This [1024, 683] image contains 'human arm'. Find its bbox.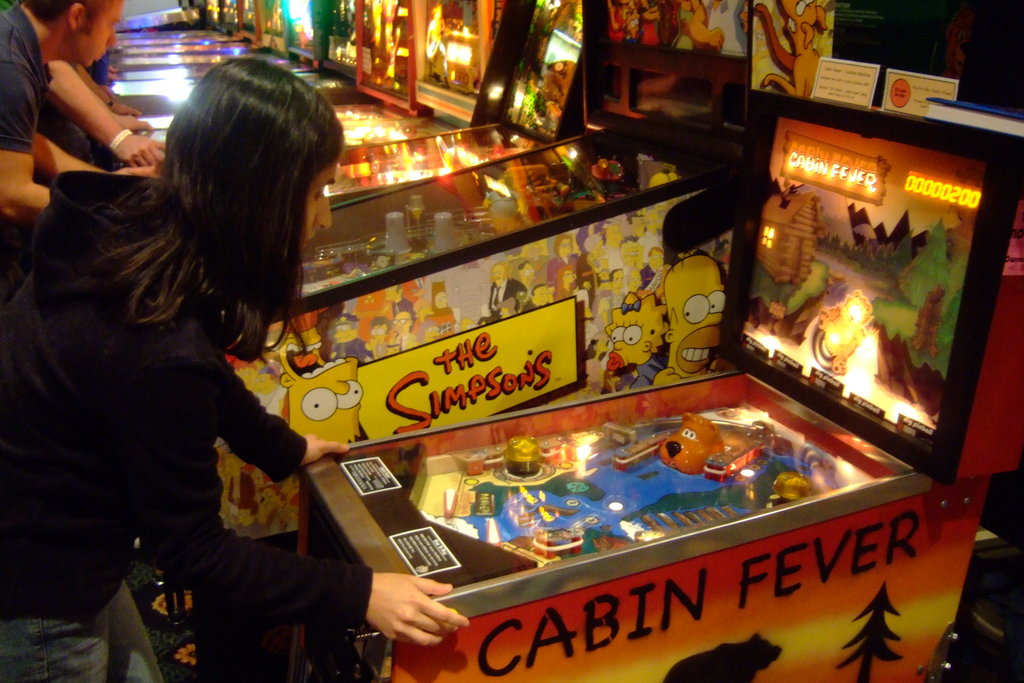
<box>0,35,63,234</box>.
